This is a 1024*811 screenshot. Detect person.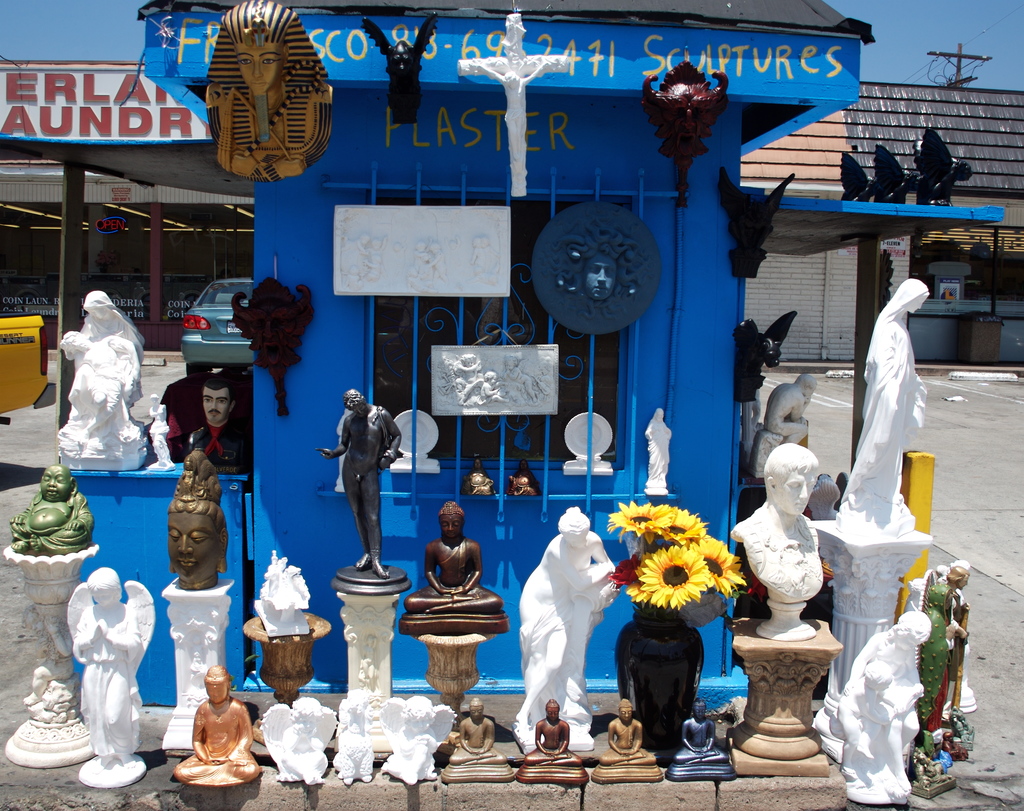
x1=168 y1=666 x2=263 y2=784.
